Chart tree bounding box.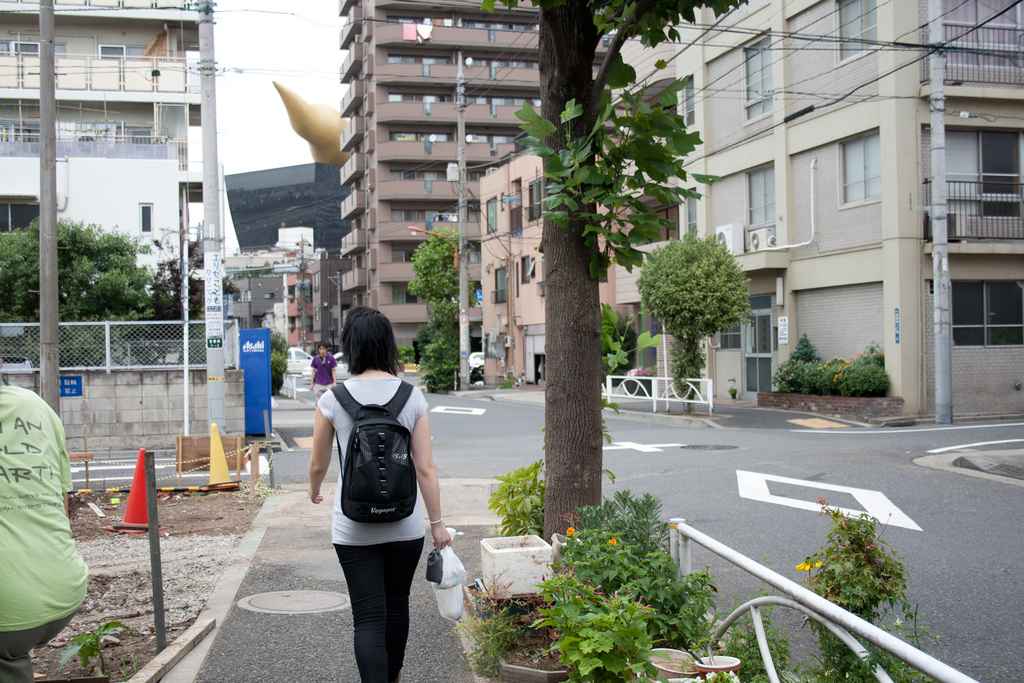
Charted: rect(474, 0, 755, 552).
